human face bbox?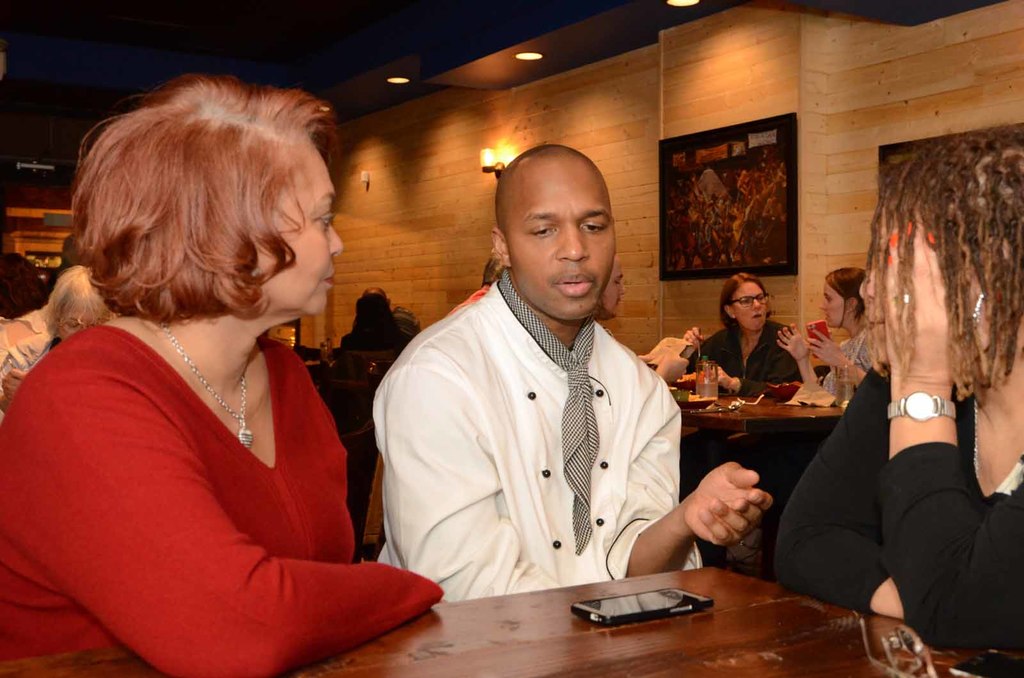
<box>820,281,844,331</box>
